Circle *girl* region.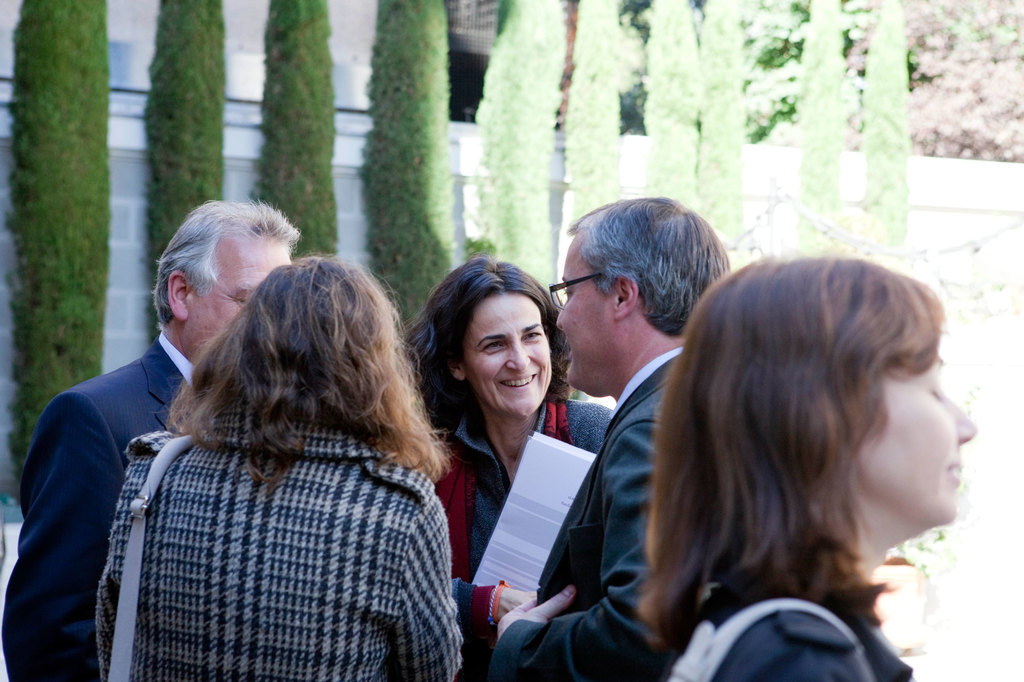
Region: rect(93, 255, 468, 681).
